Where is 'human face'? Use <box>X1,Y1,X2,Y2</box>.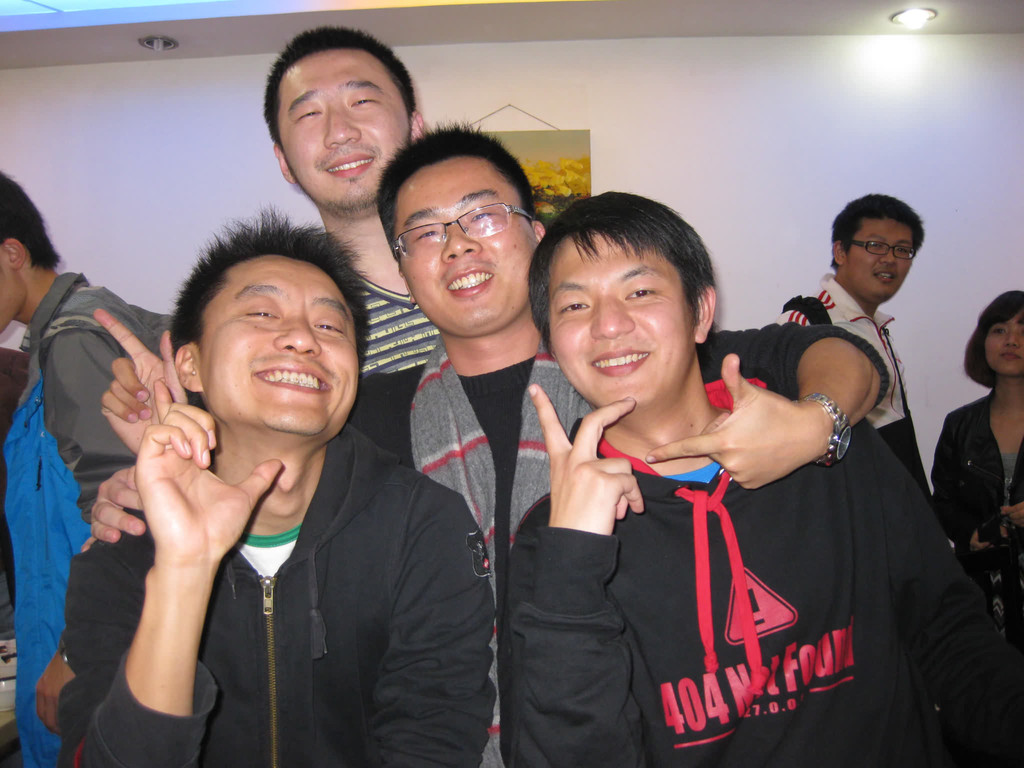
<box>276,50,411,213</box>.
